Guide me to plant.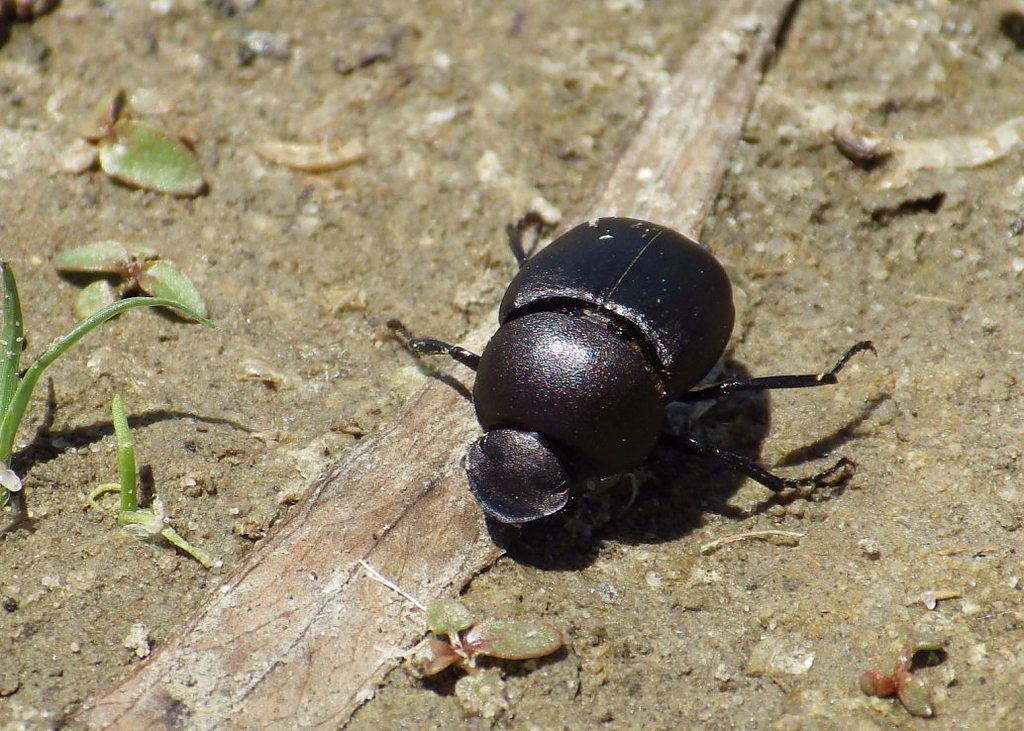
Guidance: pyautogui.locateOnScreen(849, 631, 949, 715).
